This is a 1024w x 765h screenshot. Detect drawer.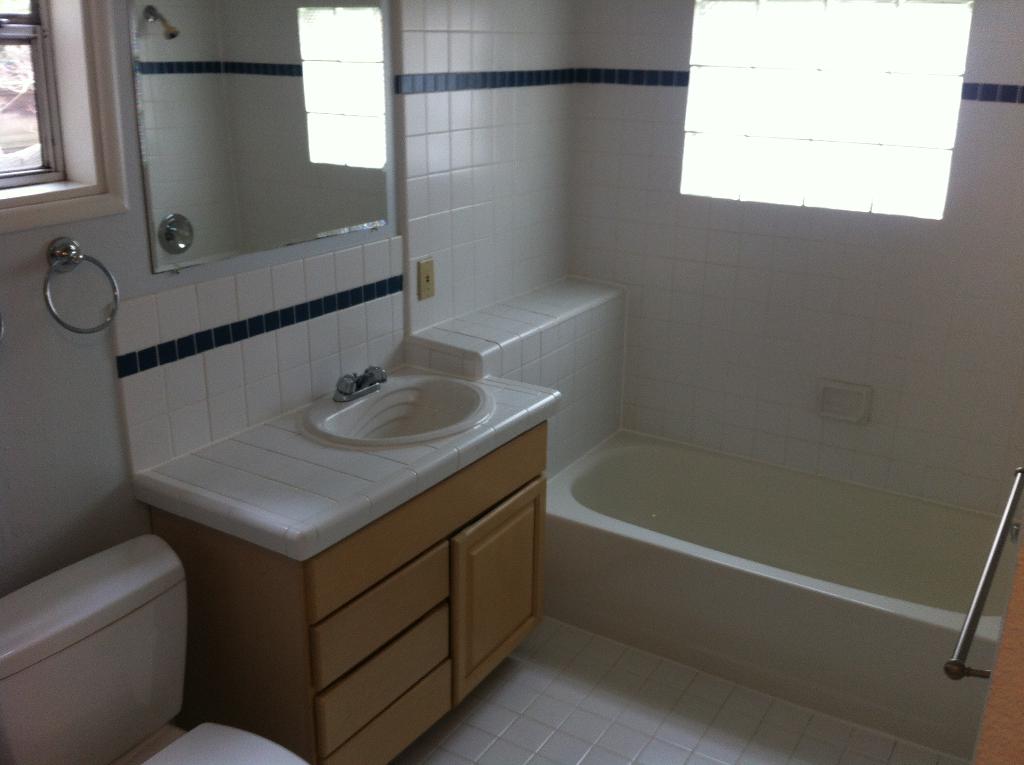
BBox(321, 661, 454, 764).
